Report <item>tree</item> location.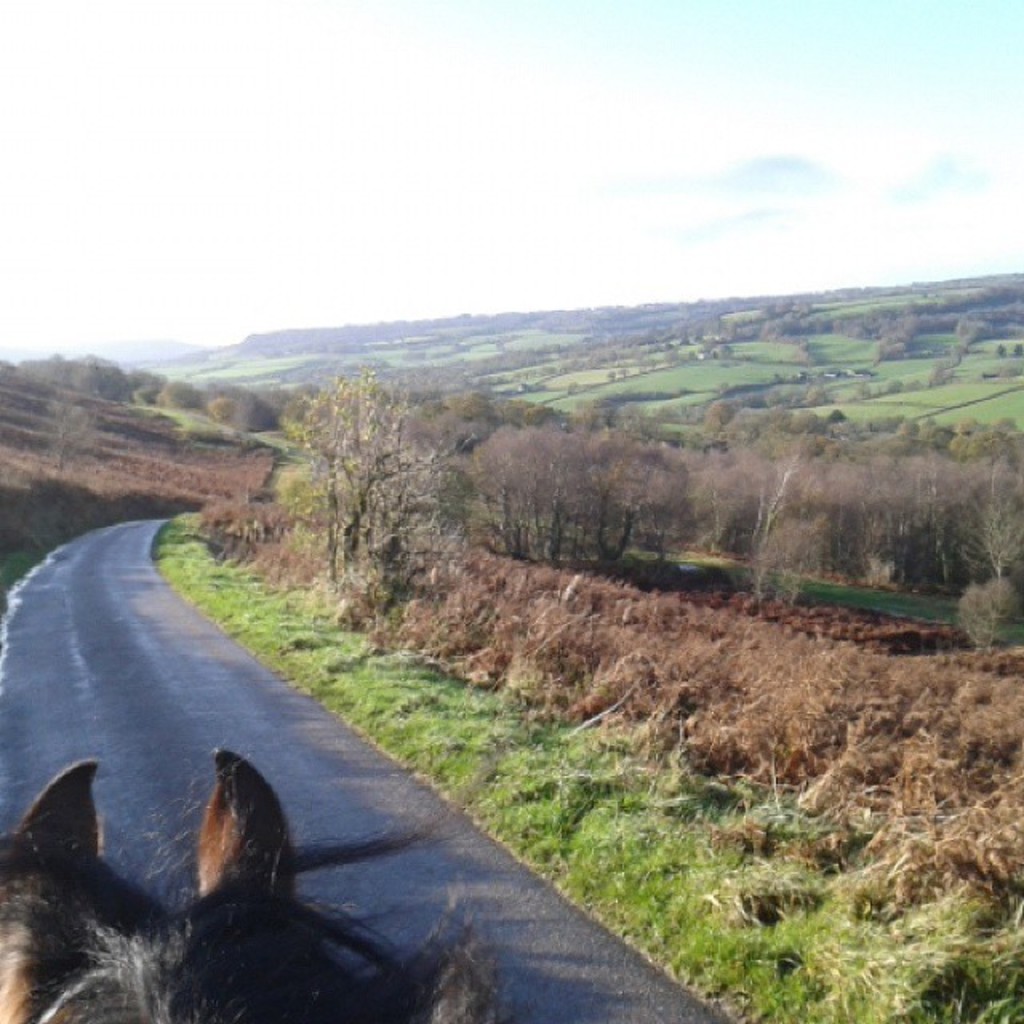
Report: left=850, top=376, right=870, bottom=410.
